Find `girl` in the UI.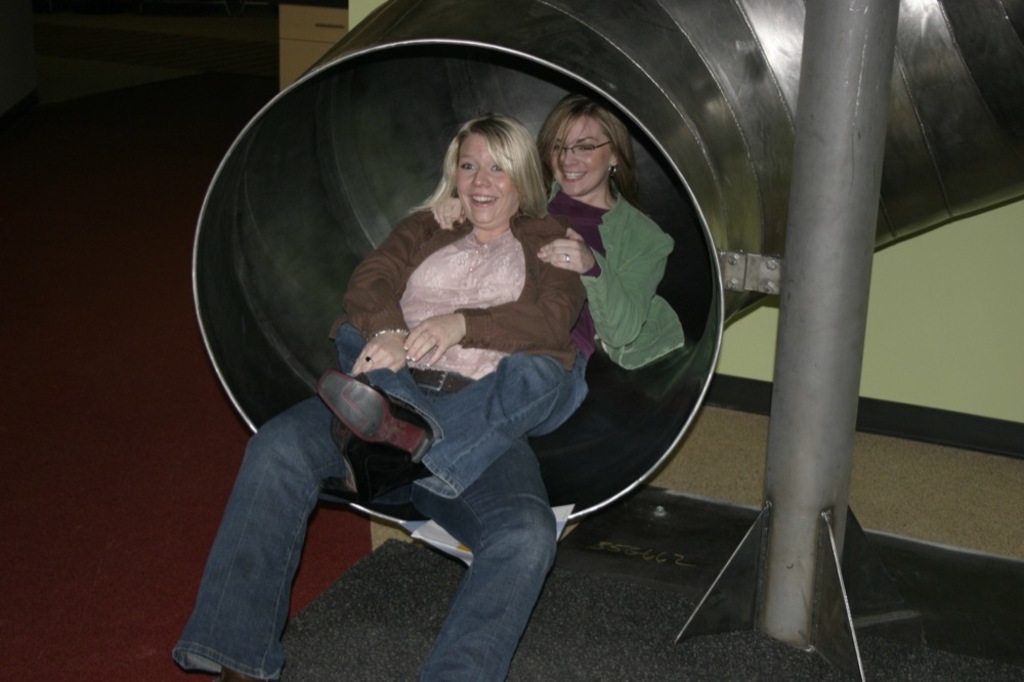
UI element at <box>313,89,688,500</box>.
